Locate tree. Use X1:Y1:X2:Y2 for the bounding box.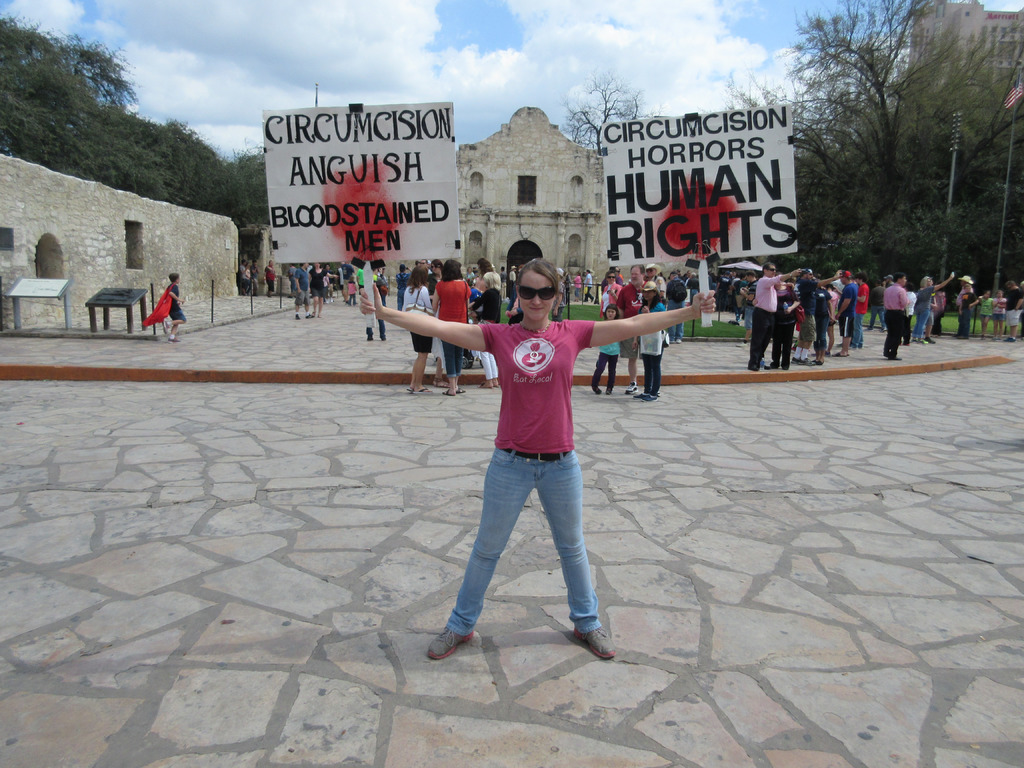
556:77:649:157.
